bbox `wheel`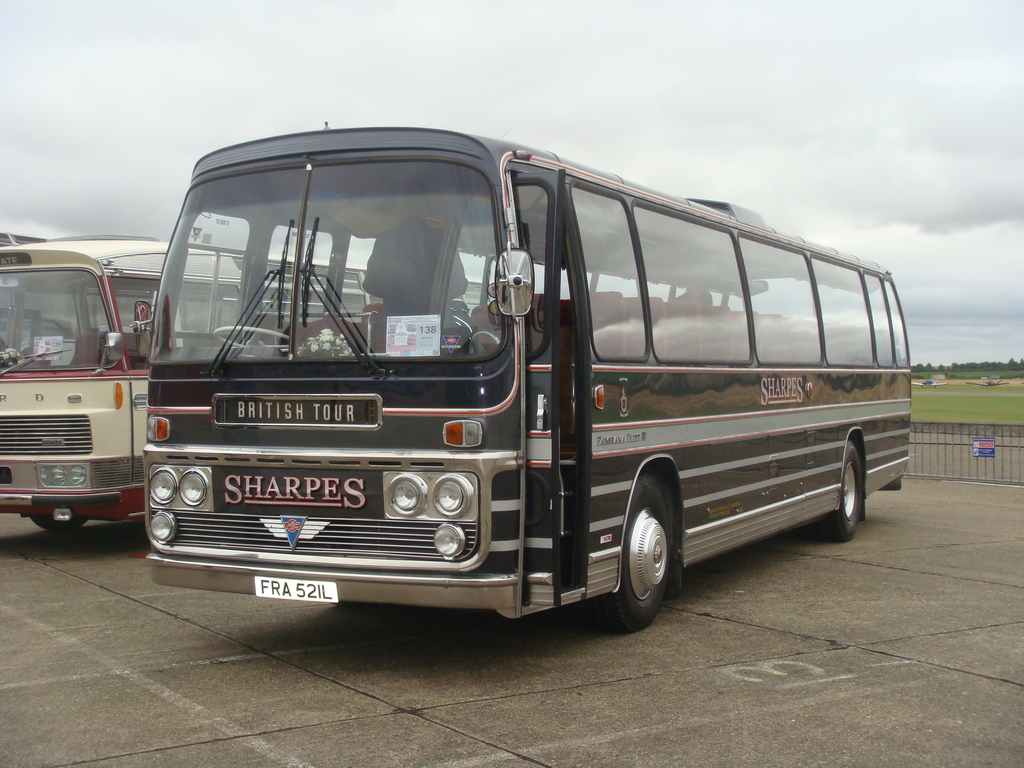
(left=828, top=444, right=862, bottom=546)
